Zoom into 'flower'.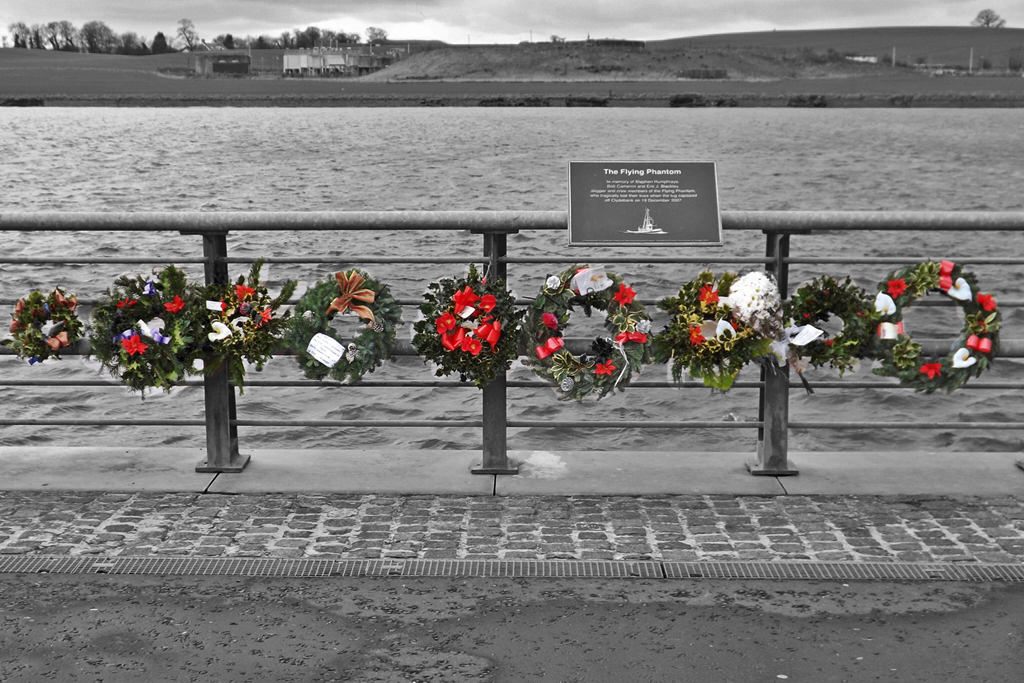
Zoom target: bbox(439, 319, 465, 352).
